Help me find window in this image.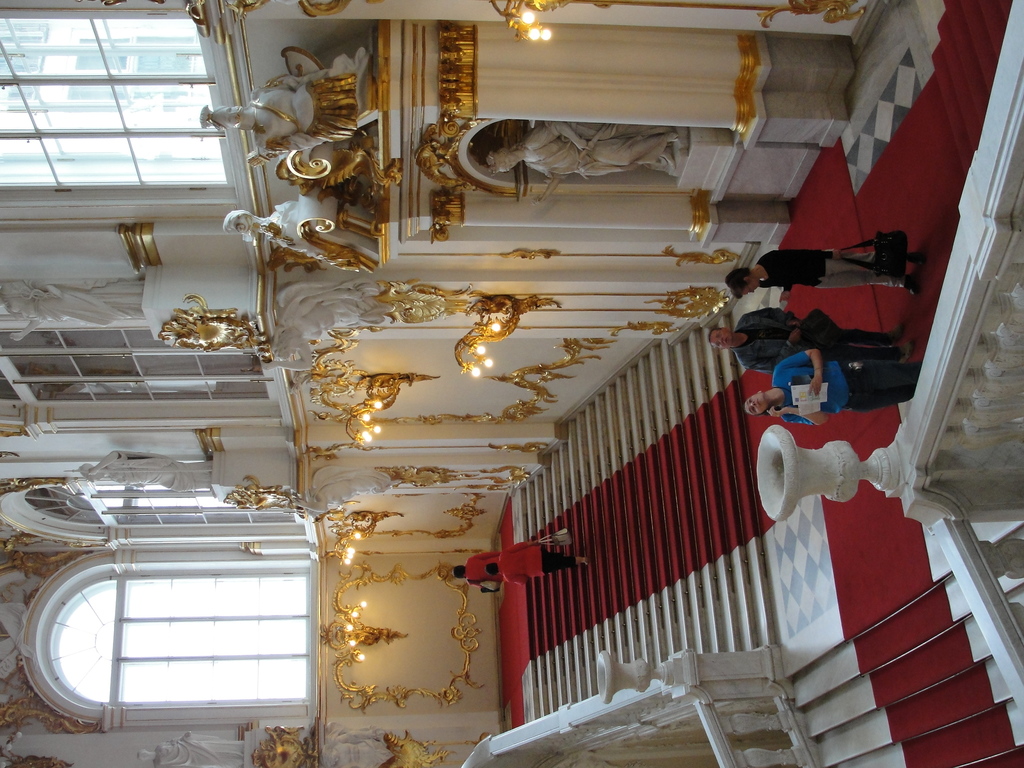
Found it: {"left": 20, "top": 550, "right": 308, "bottom": 732}.
